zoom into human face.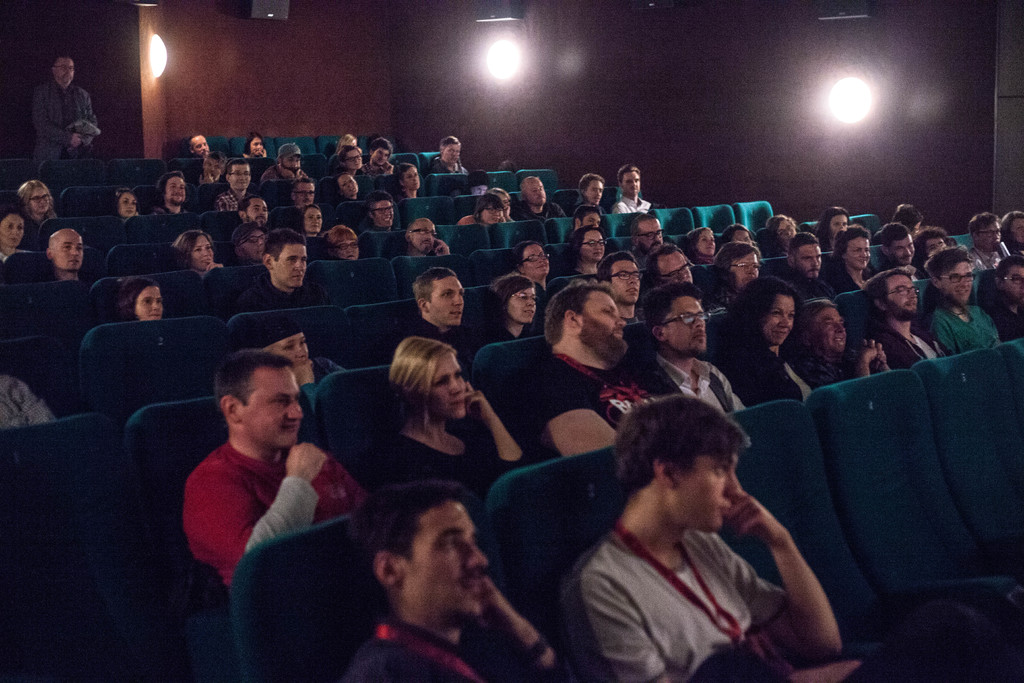
Zoom target: box(2, 215, 22, 247).
